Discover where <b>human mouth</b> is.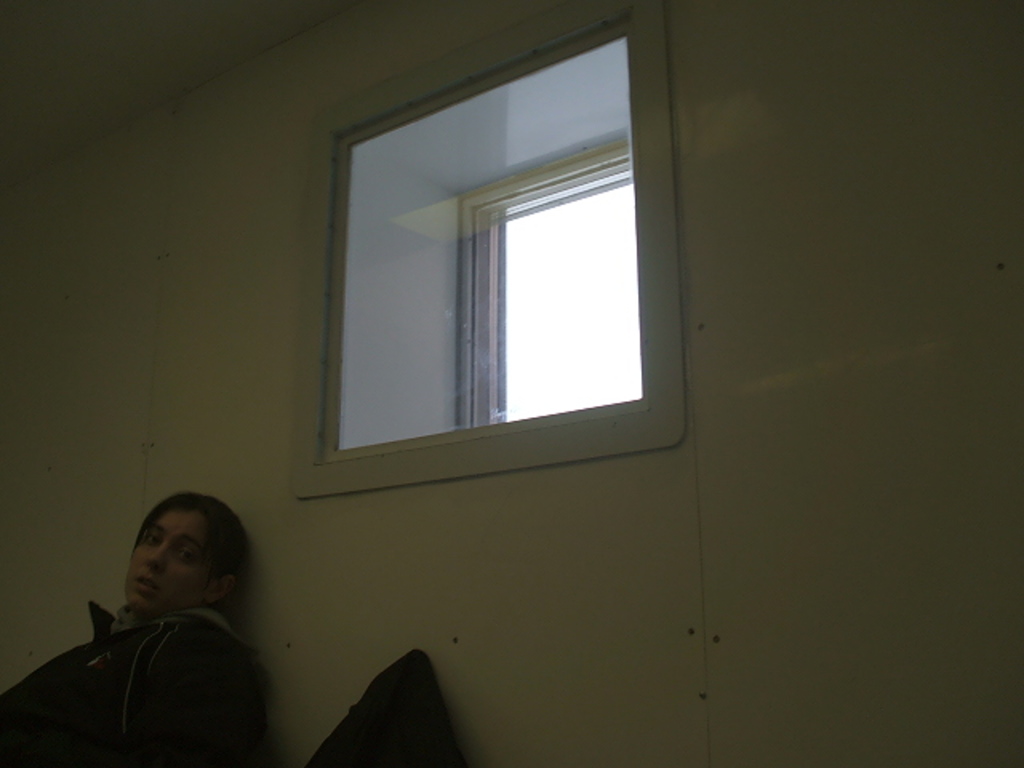
Discovered at {"left": 131, "top": 571, "right": 163, "bottom": 602}.
